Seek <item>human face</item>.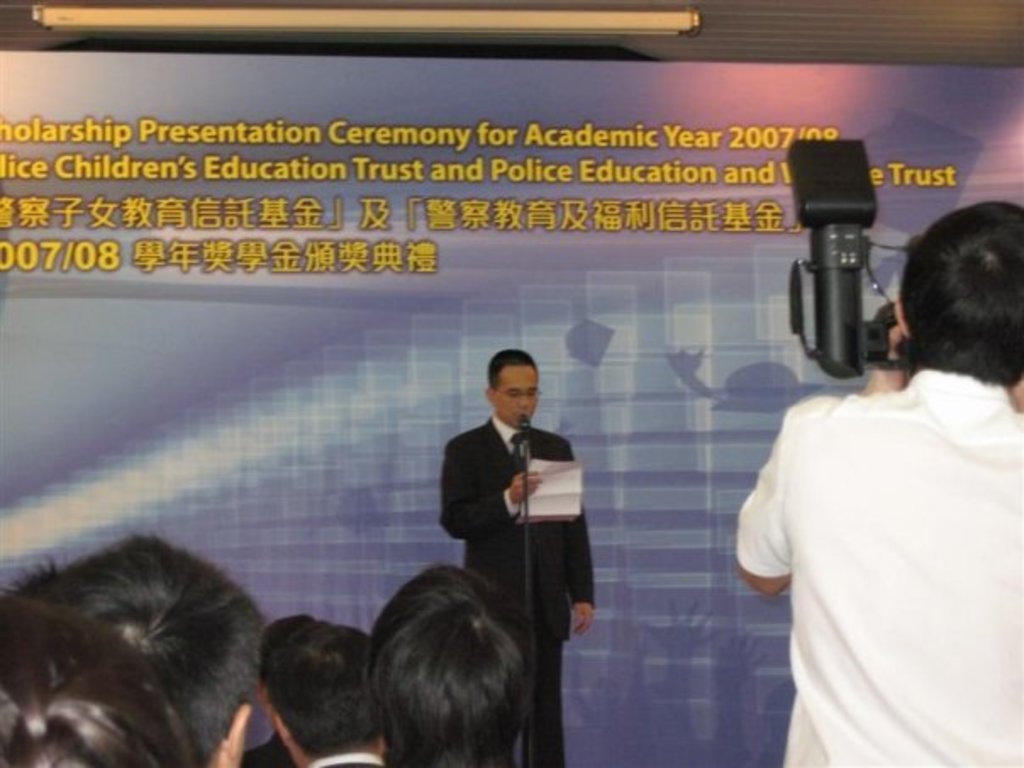
(x1=490, y1=359, x2=541, y2=429).
